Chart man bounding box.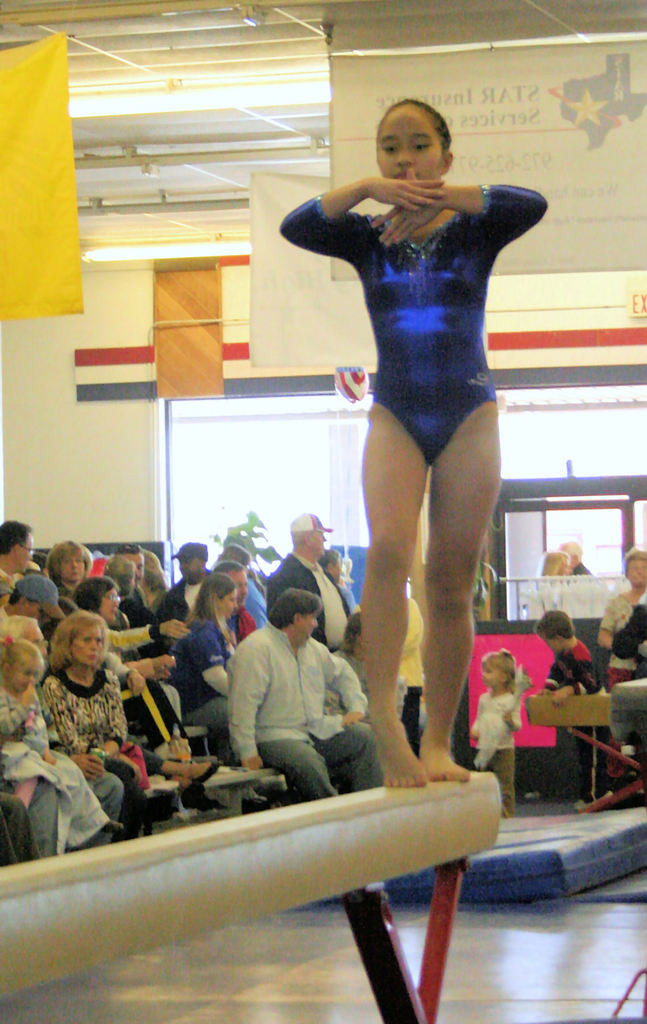
Charted: 0,580,67,655.
